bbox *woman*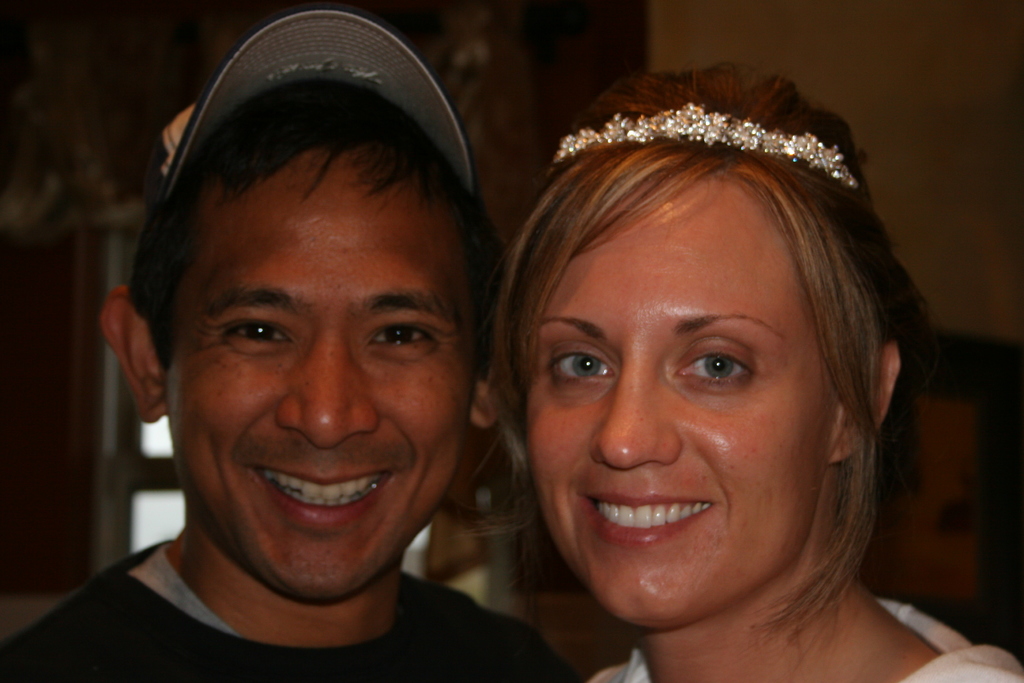
493, 57, 1023, 682
